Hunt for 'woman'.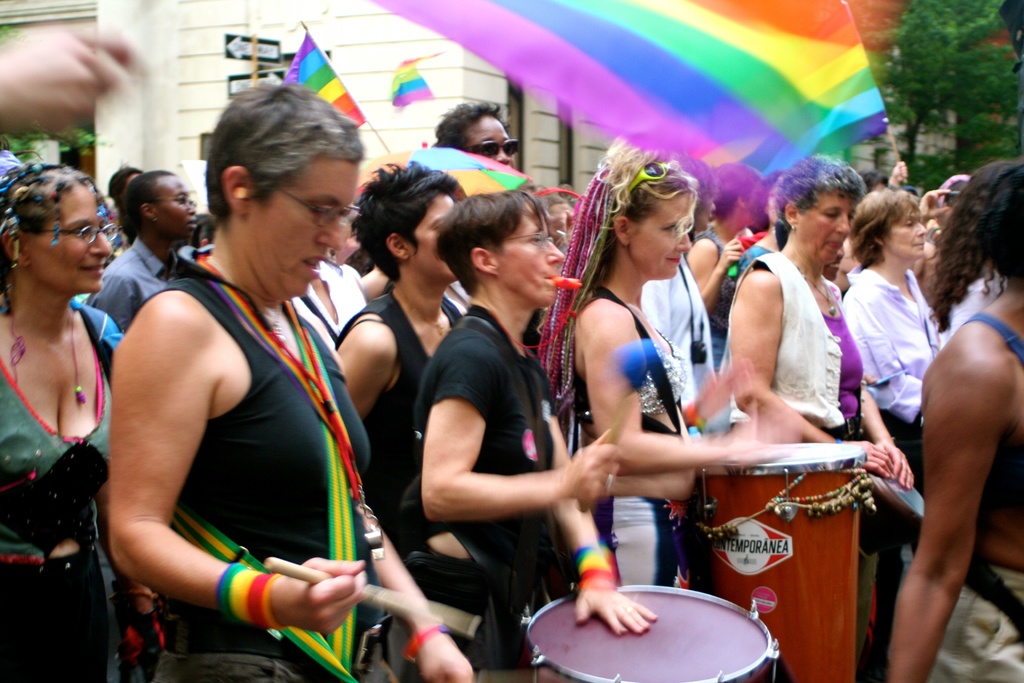
Hunted down at <region>0, 156, 131, 682</region>.
